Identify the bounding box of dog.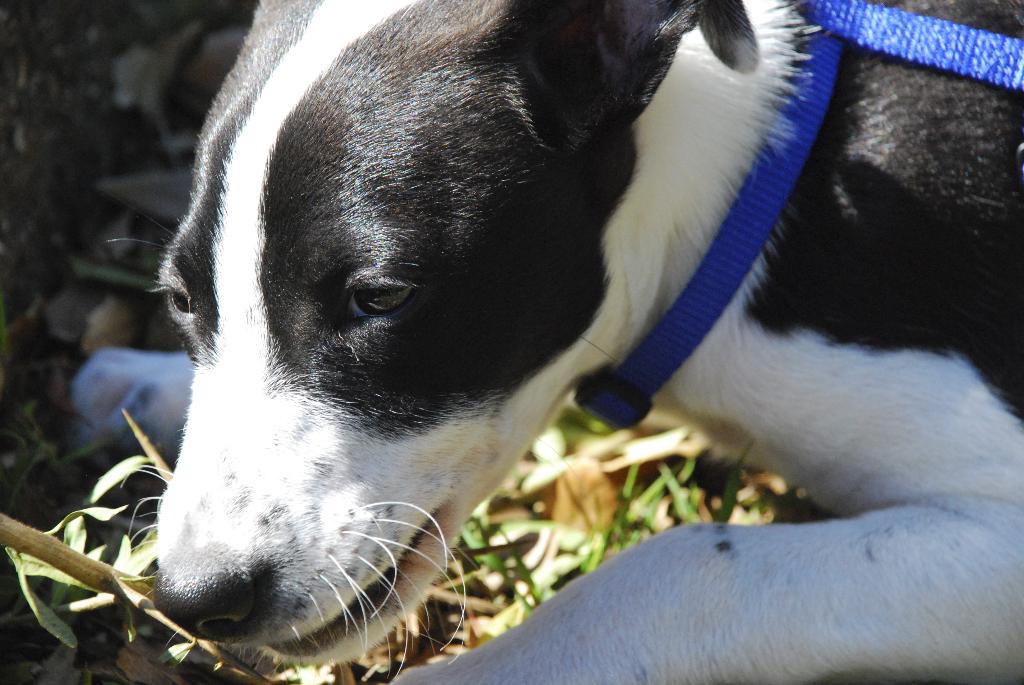
bbox(150, 0, 1023, 684).
